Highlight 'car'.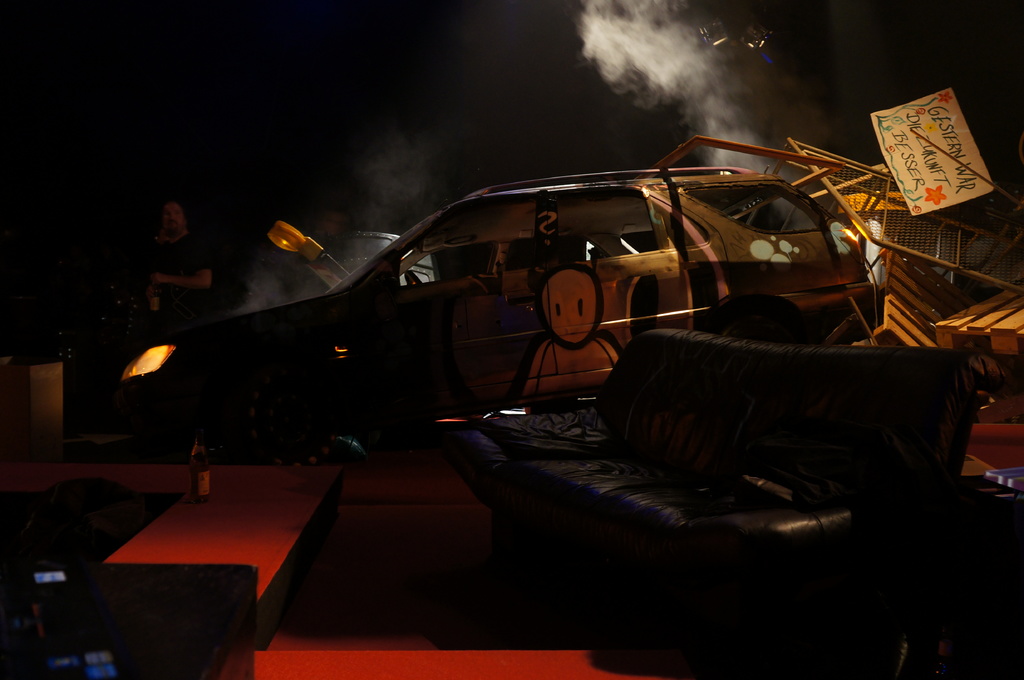
Highlighted region: x1=113, y1=163, x2=890, y2=425.
